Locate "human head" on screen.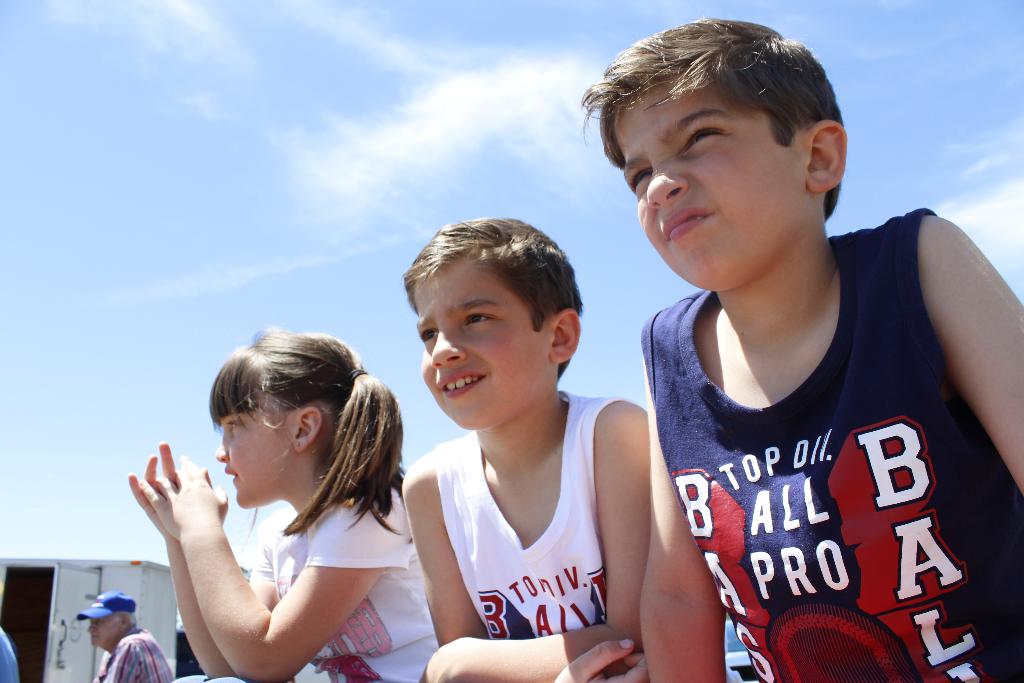
On screen at [401, 213, 584, 429].
